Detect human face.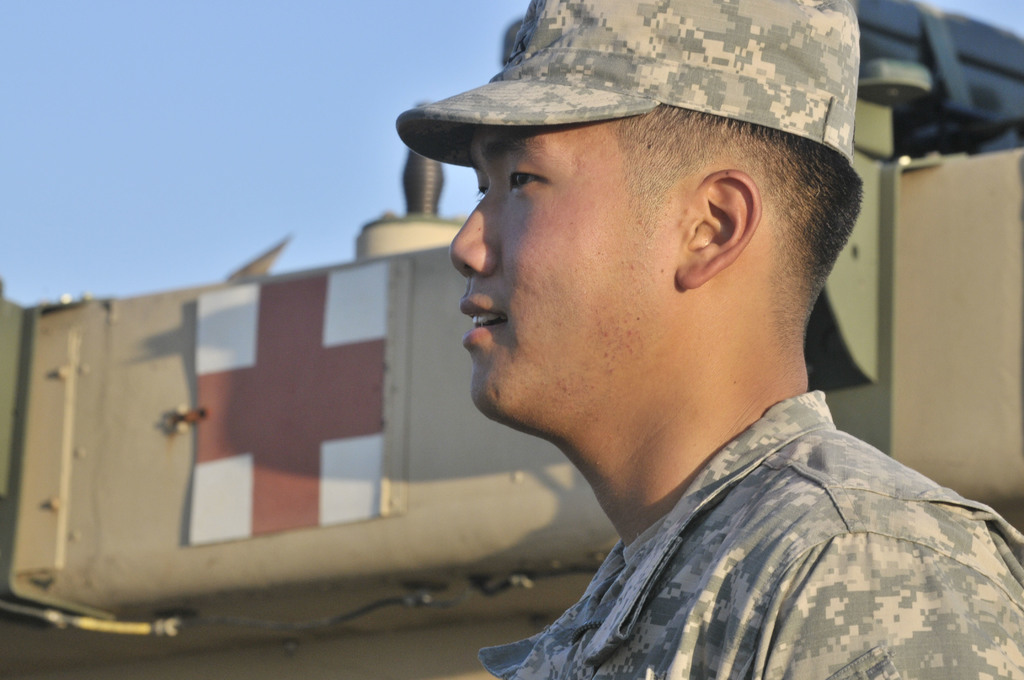
Detected at (x1=449, y1=120, x2=672, y2=424).
